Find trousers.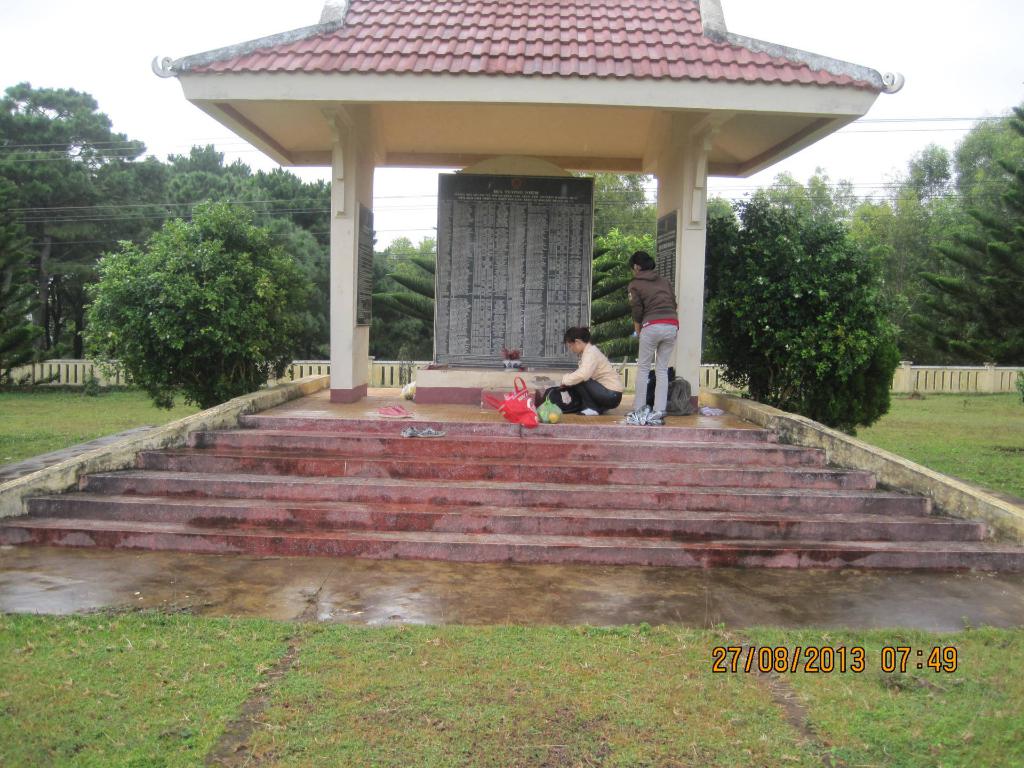
(572,376,623,409).
